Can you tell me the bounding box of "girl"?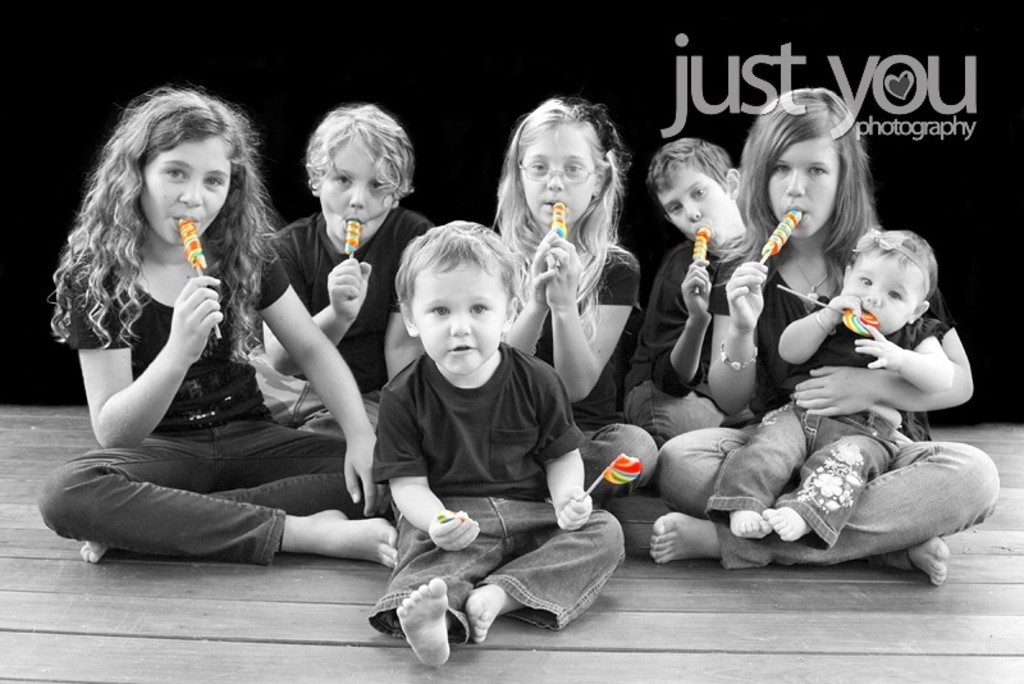
l=494, t=97, r=637, b=529.
